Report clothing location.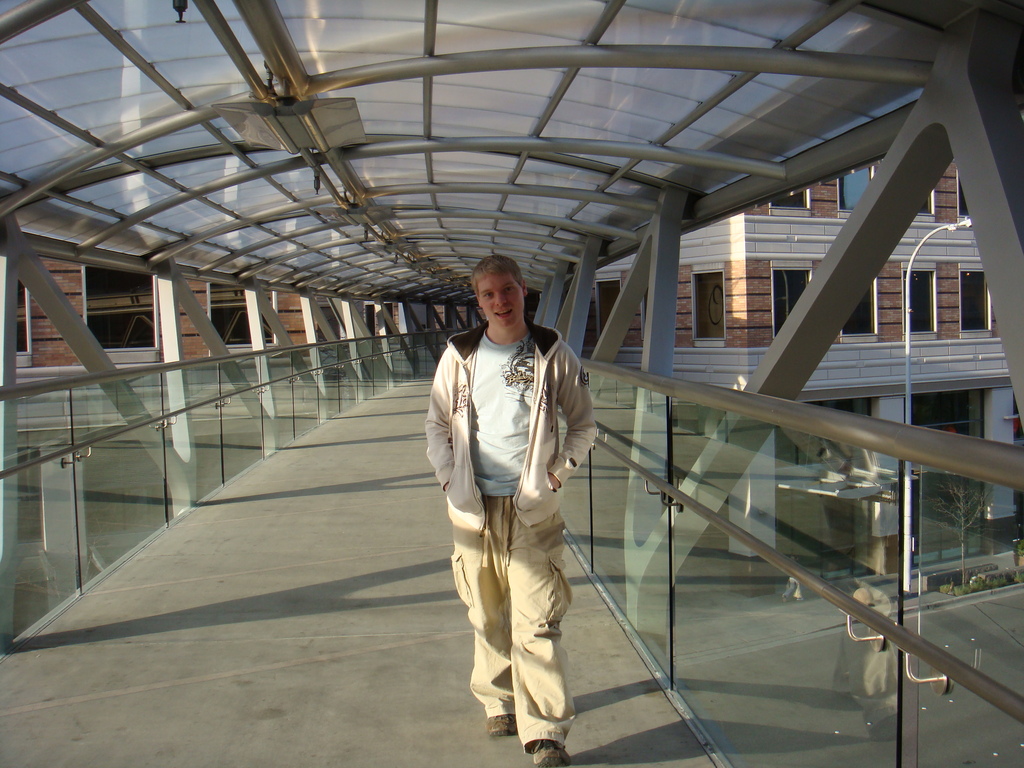
Report: detection(424, 321, 601, 751).
